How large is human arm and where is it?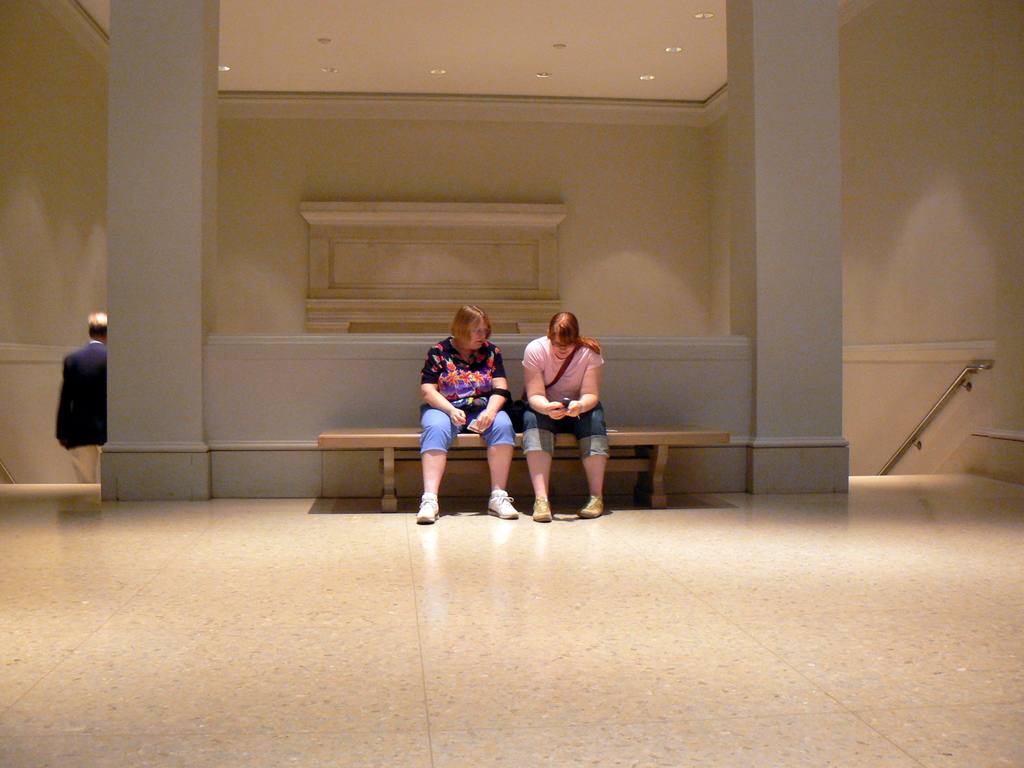
Bounding box: 522,347,568,420.
